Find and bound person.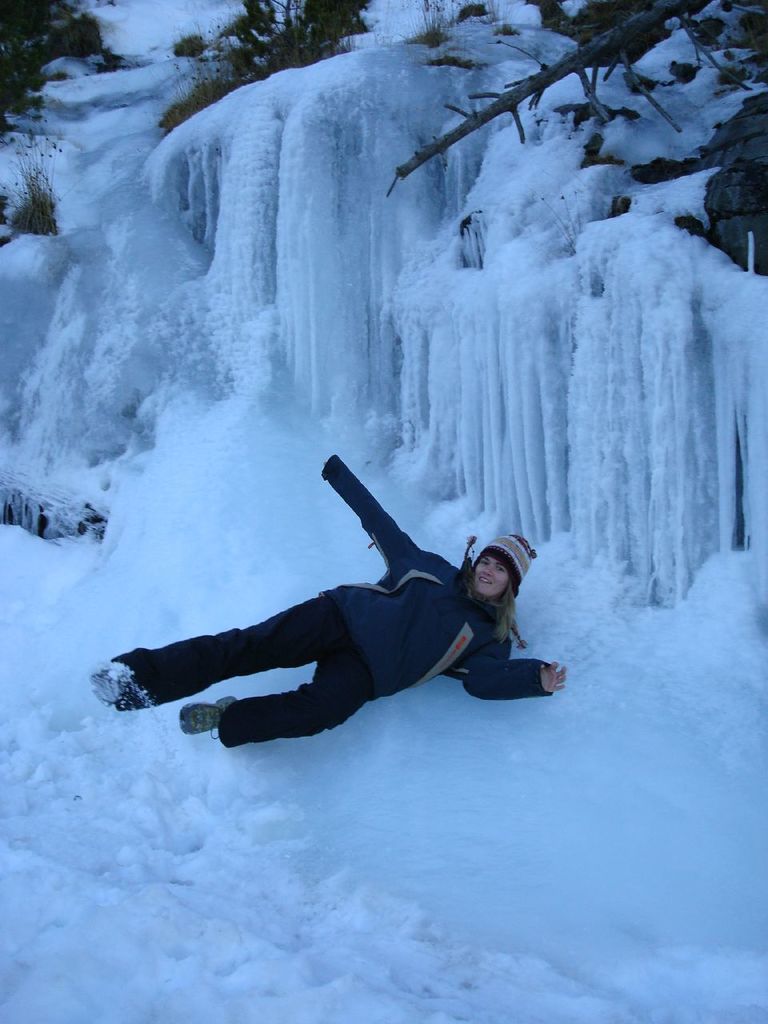
Bound: bbox(110, 431, 561, 772).
